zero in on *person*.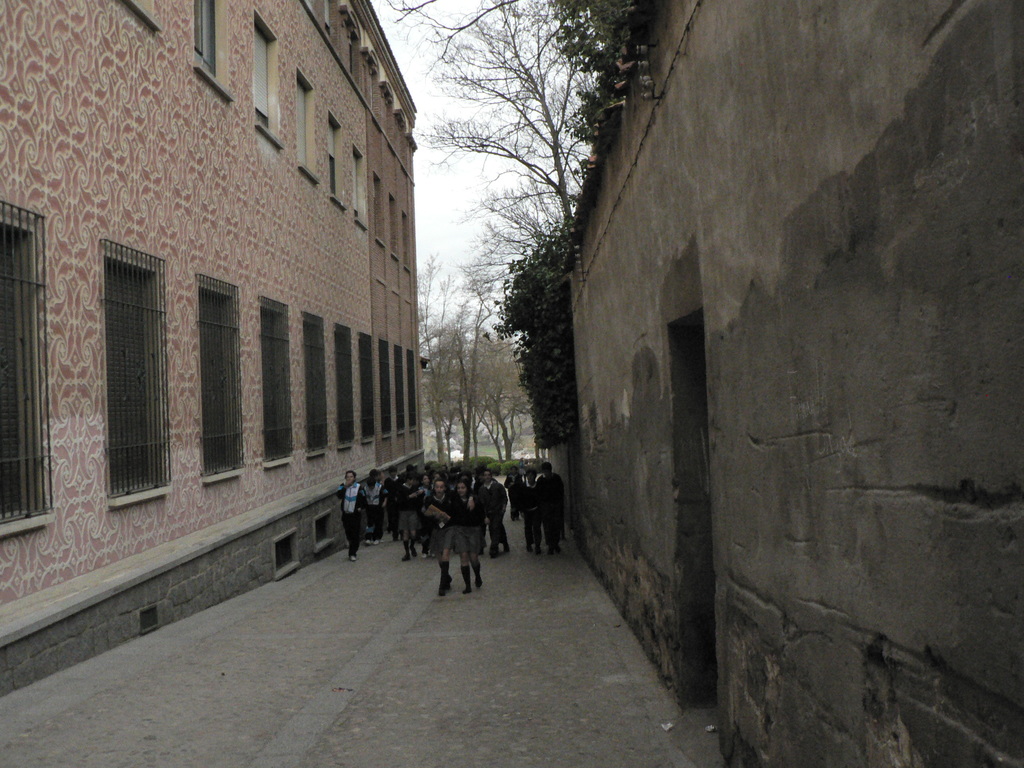
Zeroed in: [x1=335, y1=470, x2=371, y2=562].
